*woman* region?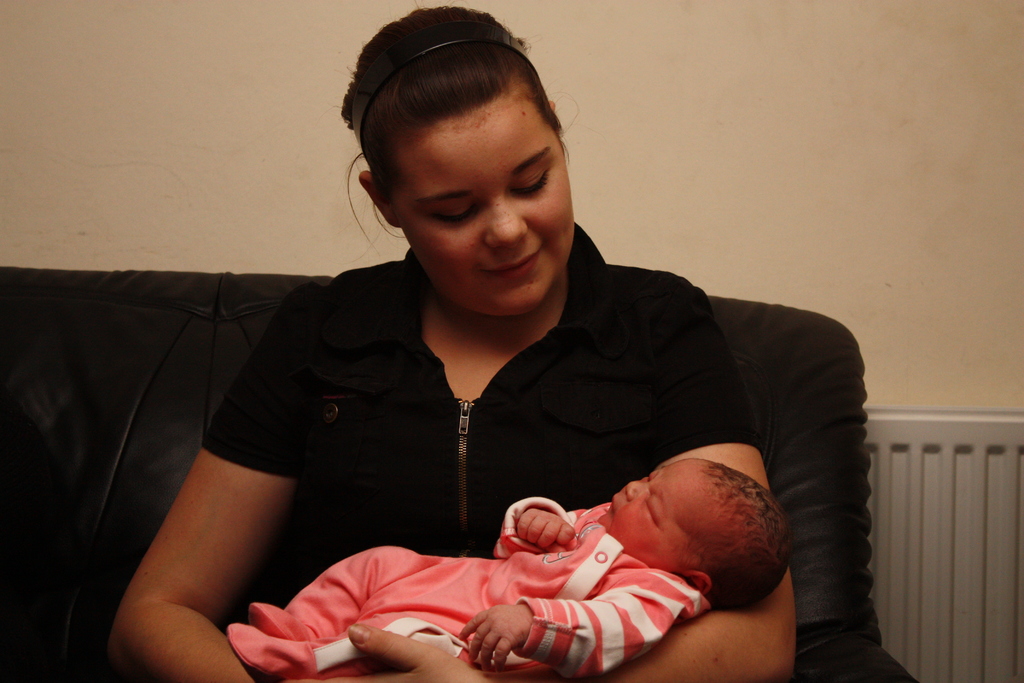
region(95, 9, 797, 682)
